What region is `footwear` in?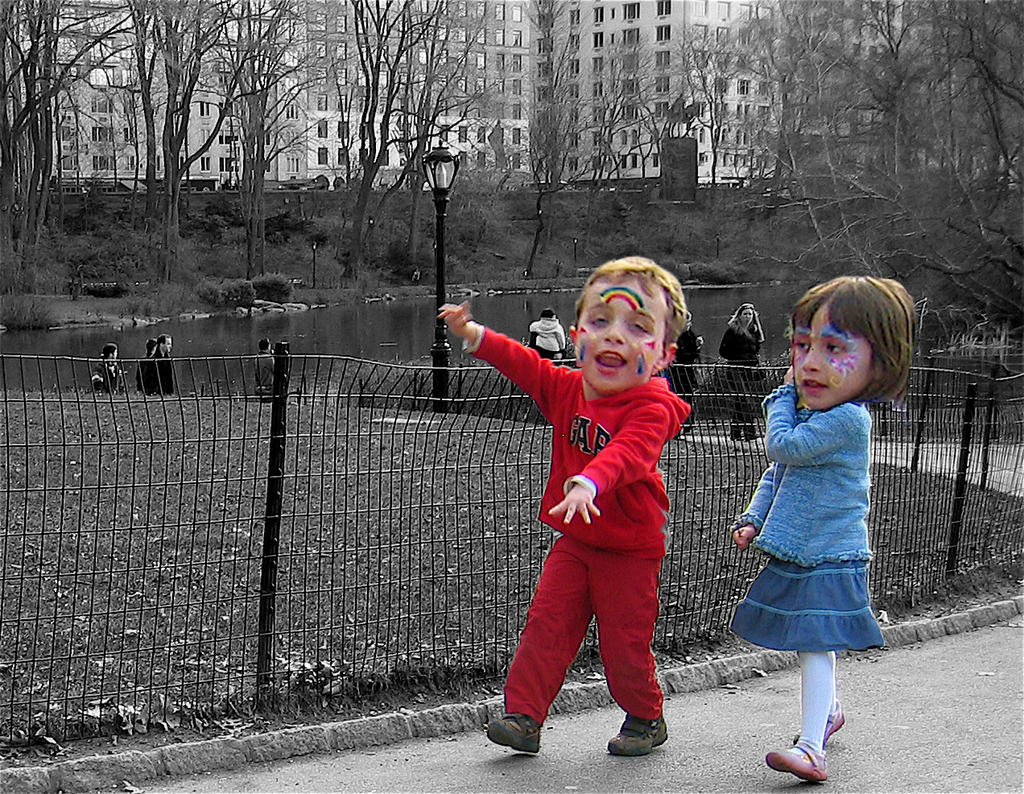
[609,713,672,760].
